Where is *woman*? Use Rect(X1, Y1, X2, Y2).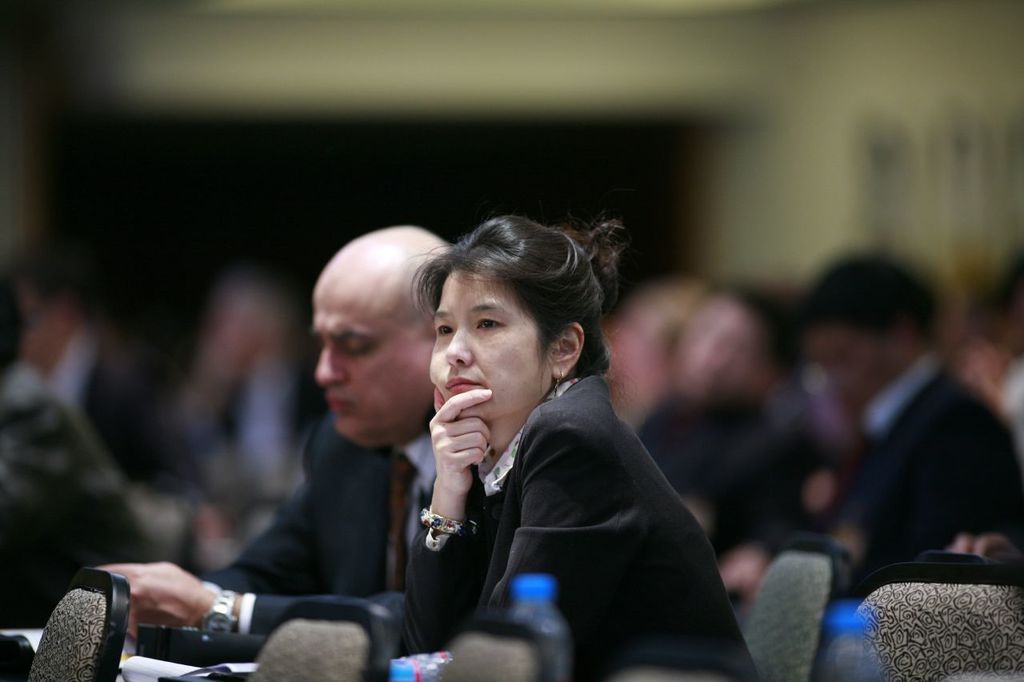
Rect(365, 204, 738, 662).
